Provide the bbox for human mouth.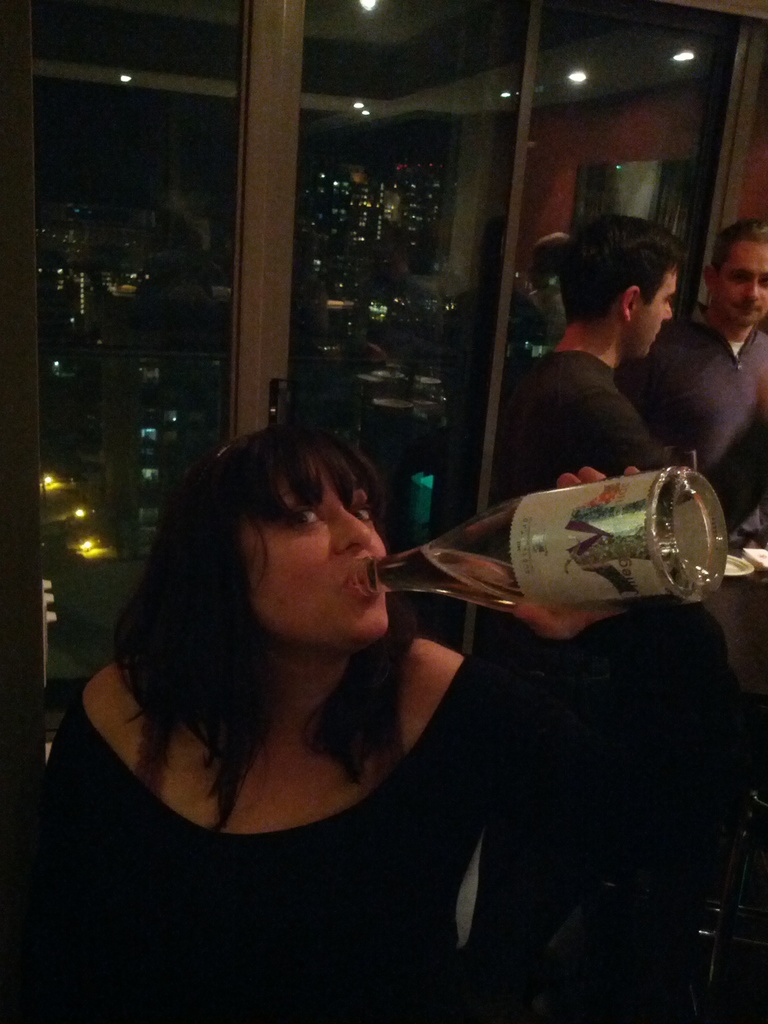
<region>729, 297, 762, 318</region>.
